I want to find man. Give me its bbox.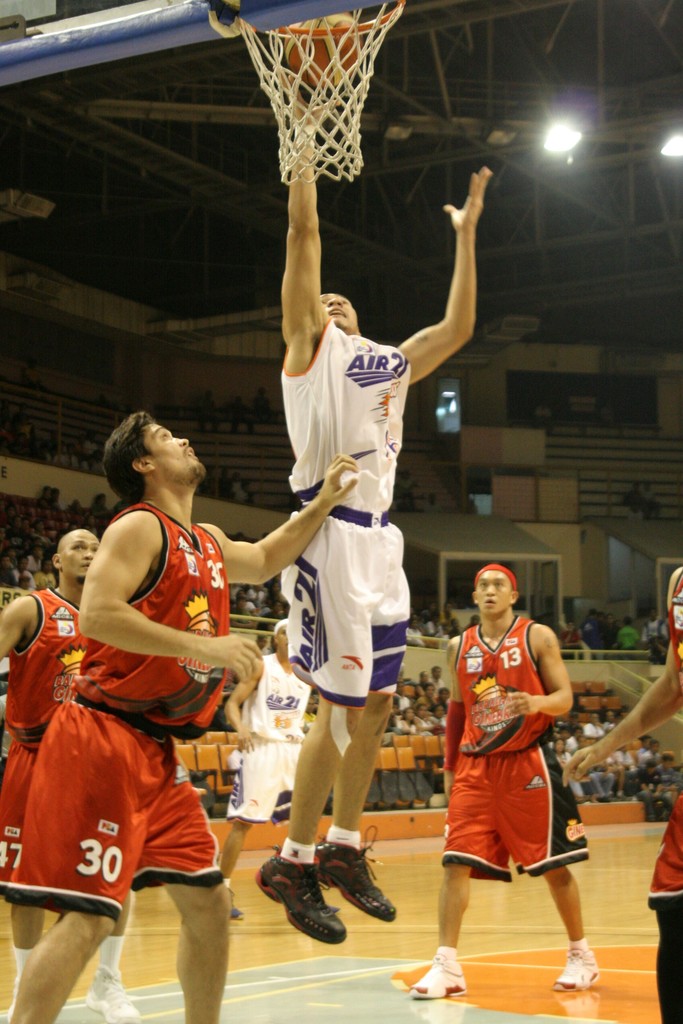
(217, 607, 338, 895).
